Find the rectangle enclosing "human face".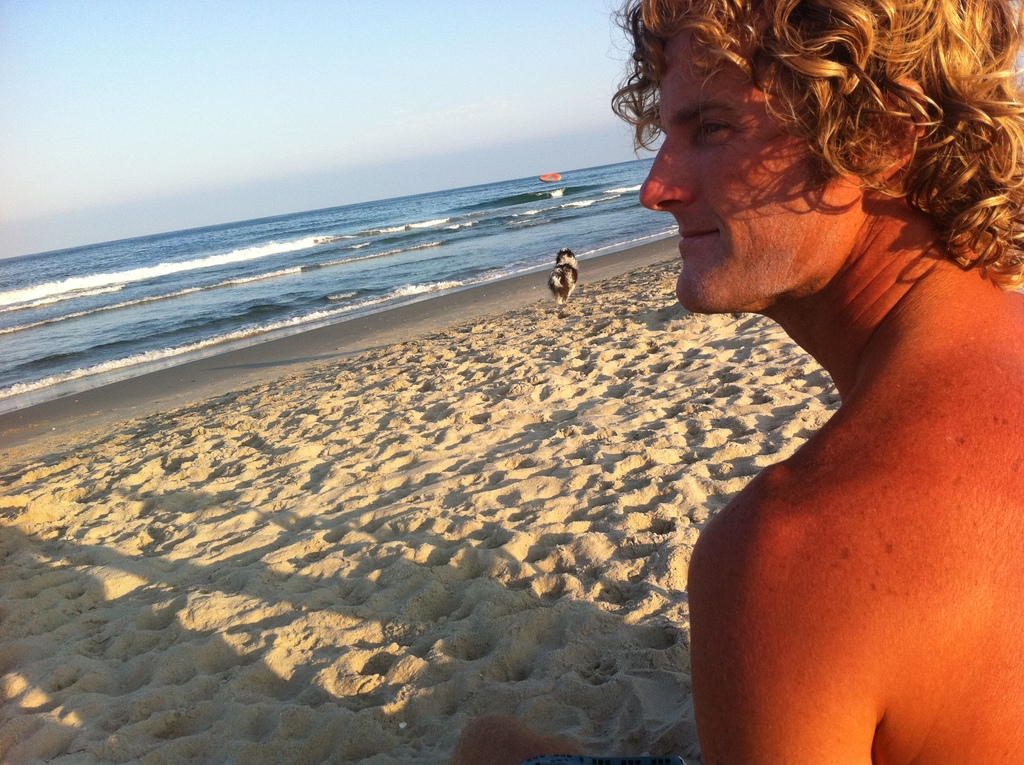
box(637, 34, 843, 316).
